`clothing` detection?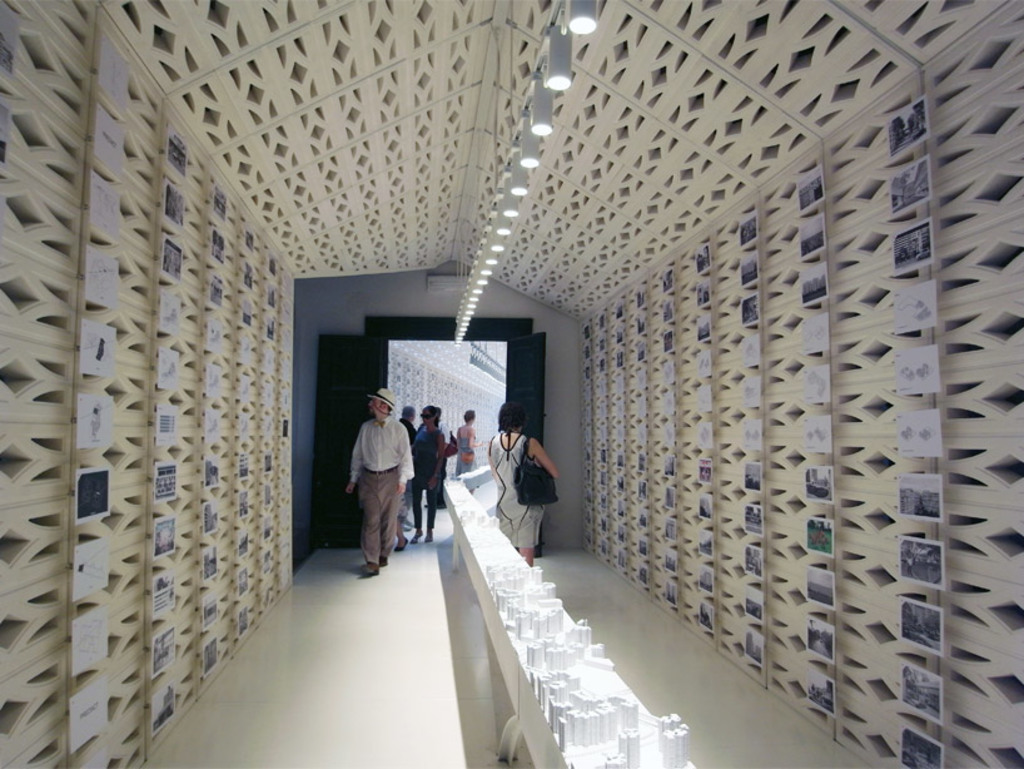
BBox(334, 400, 417, 565)
